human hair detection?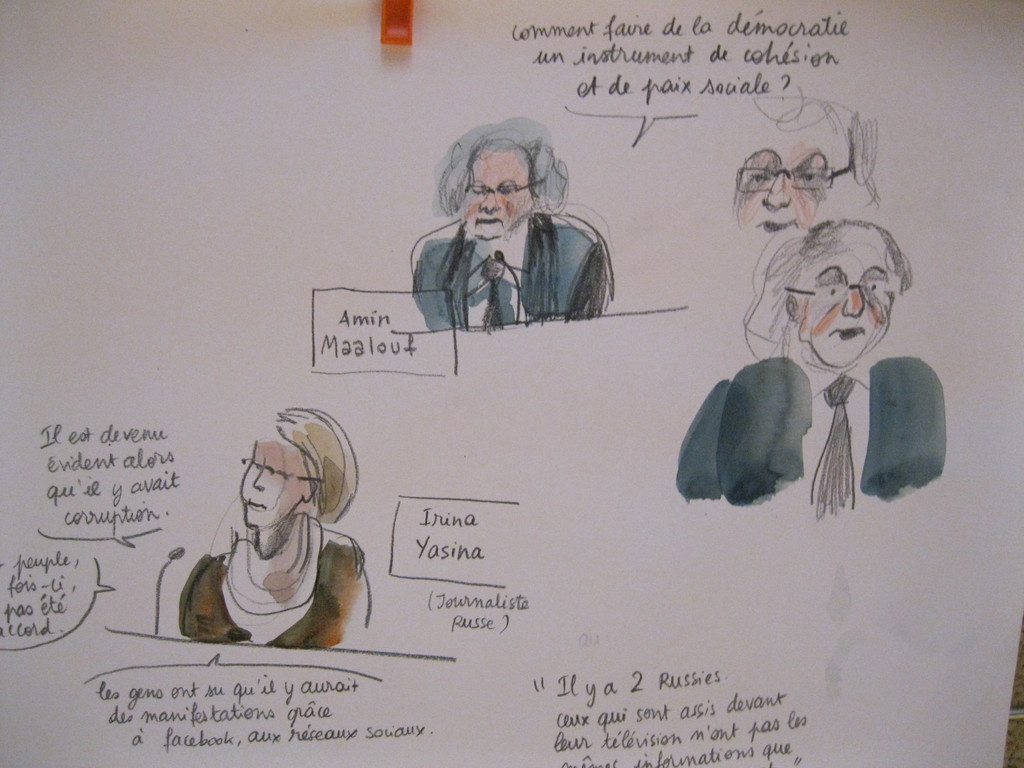
435:115:563:214
